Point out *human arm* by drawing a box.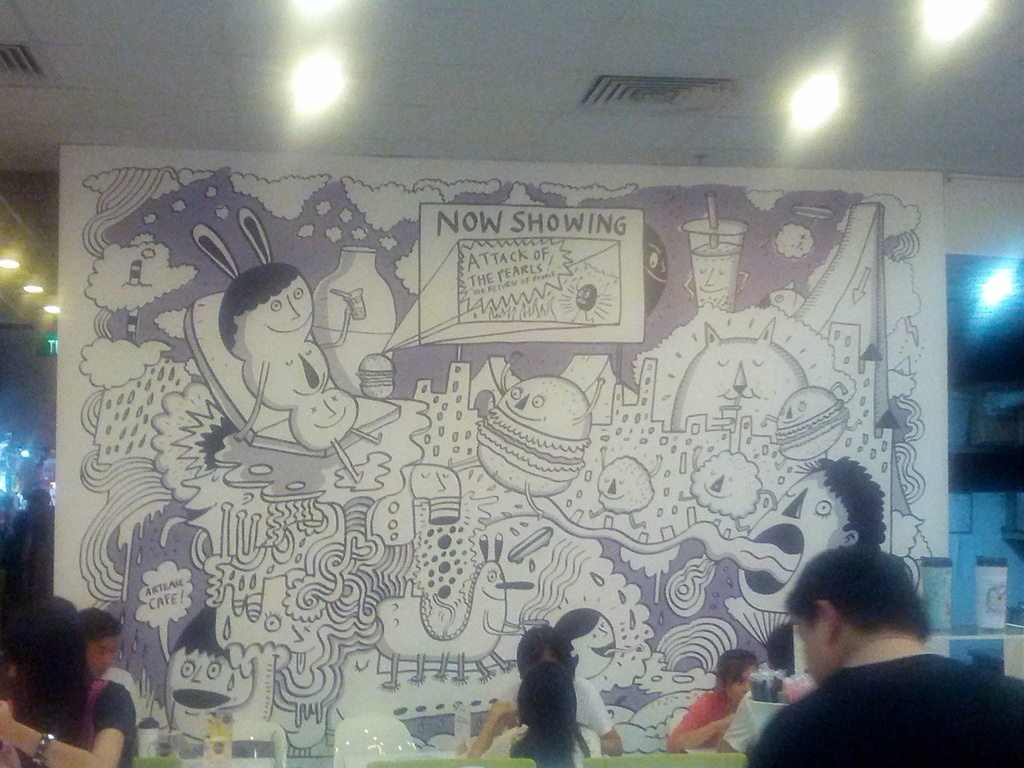
0/687/129/767.
